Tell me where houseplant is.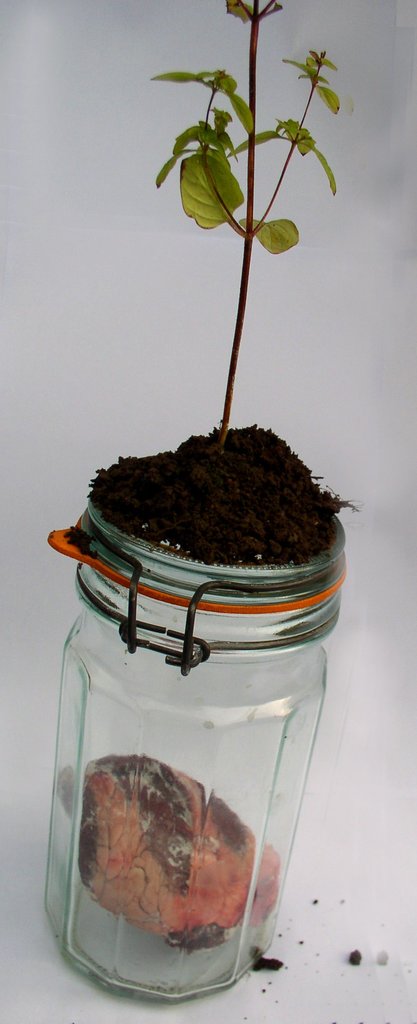
houseplant is at 29:0:384:1013.
